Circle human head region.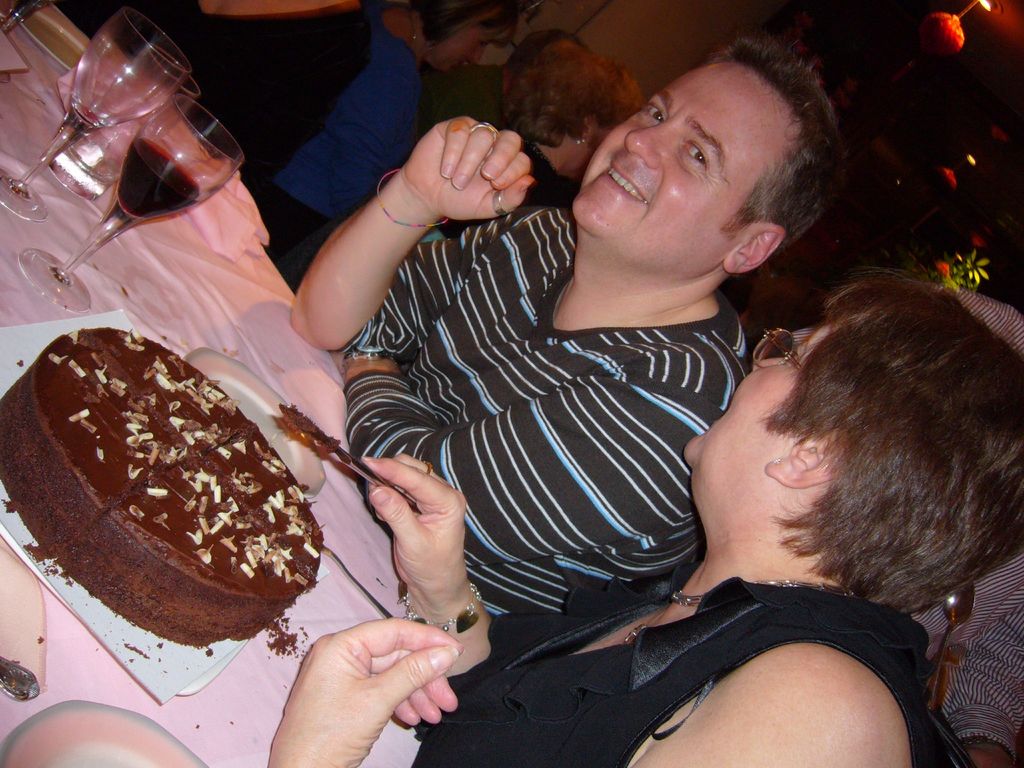
Region: pyautogui.locateOnScreen(523, 43, 648, 187).
